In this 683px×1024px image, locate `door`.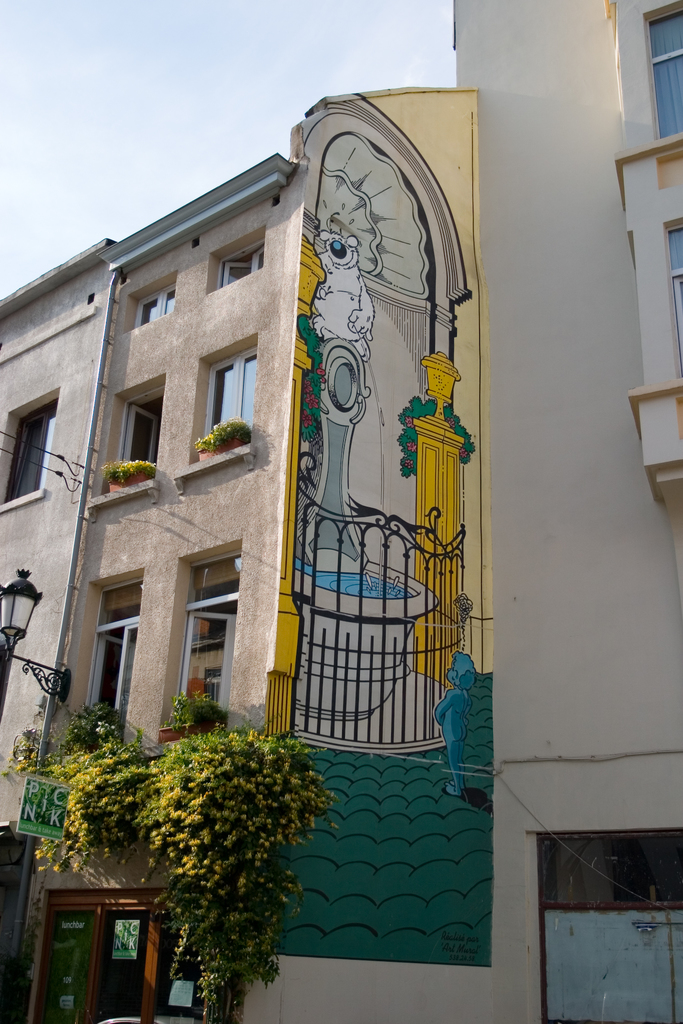
Bounding box: (left=199, top=356, right=239, bottom=447).
